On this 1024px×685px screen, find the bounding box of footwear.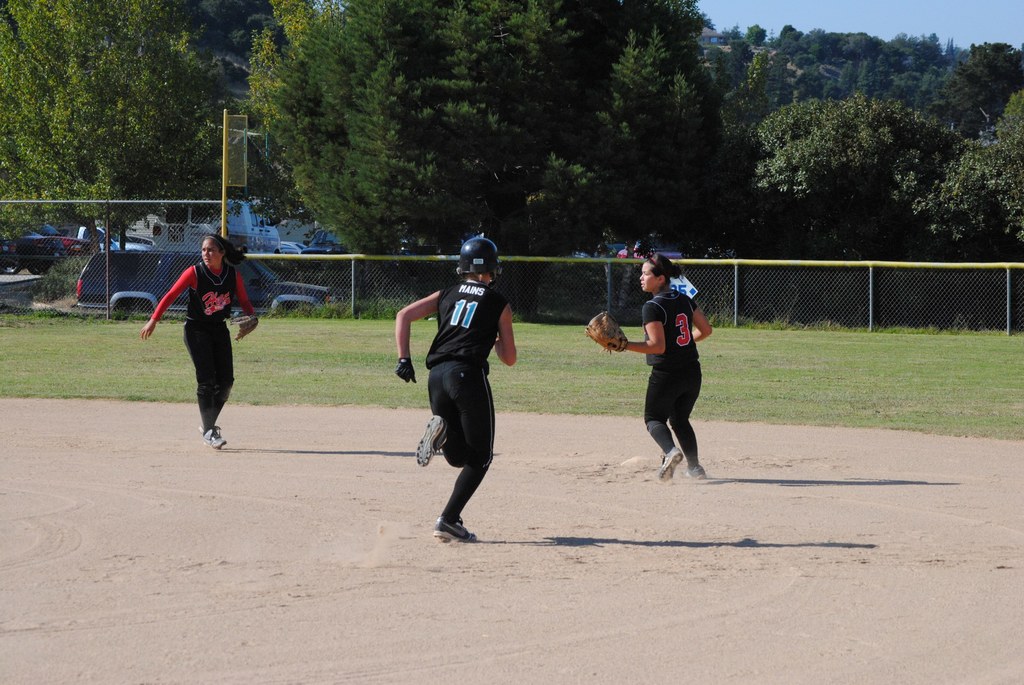
Bounding box: [659,447,684,484].
